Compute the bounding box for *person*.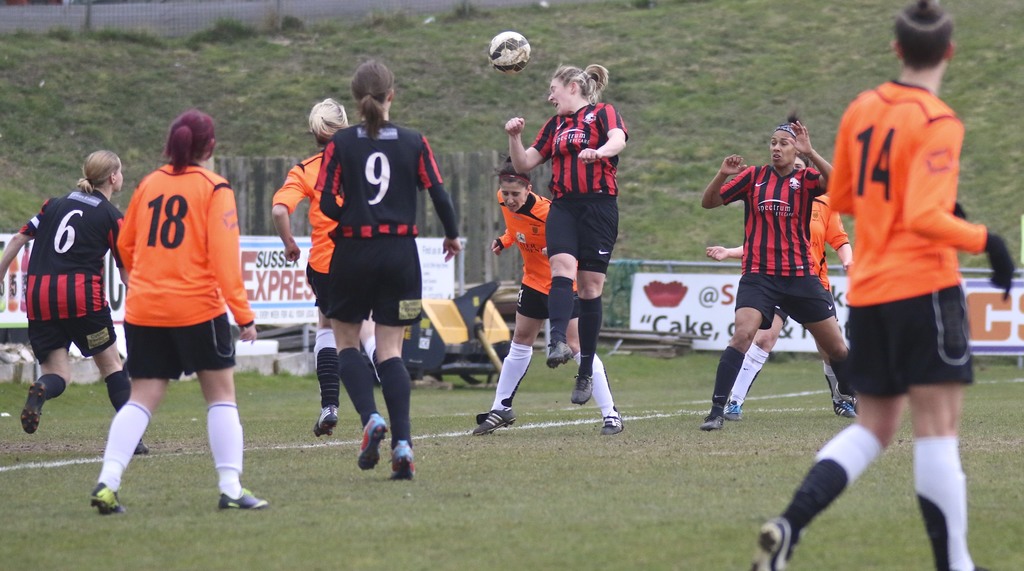
rect(265, 94, 387, 443).
